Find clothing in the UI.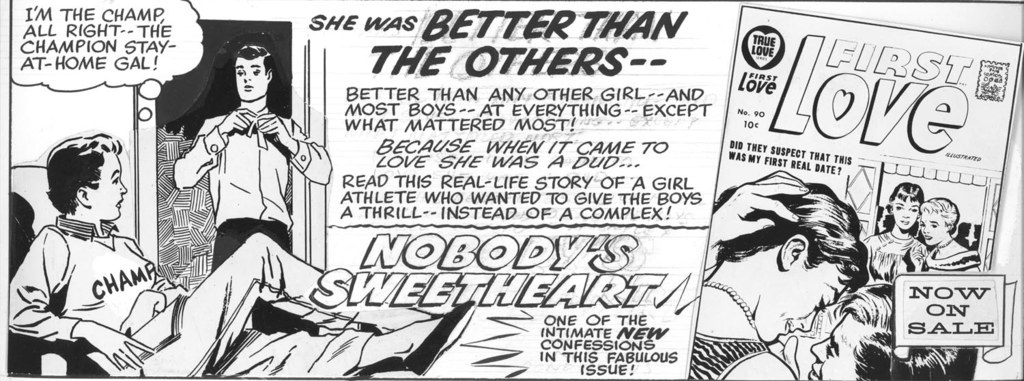
UI element at 8, 206, 429, 380.
